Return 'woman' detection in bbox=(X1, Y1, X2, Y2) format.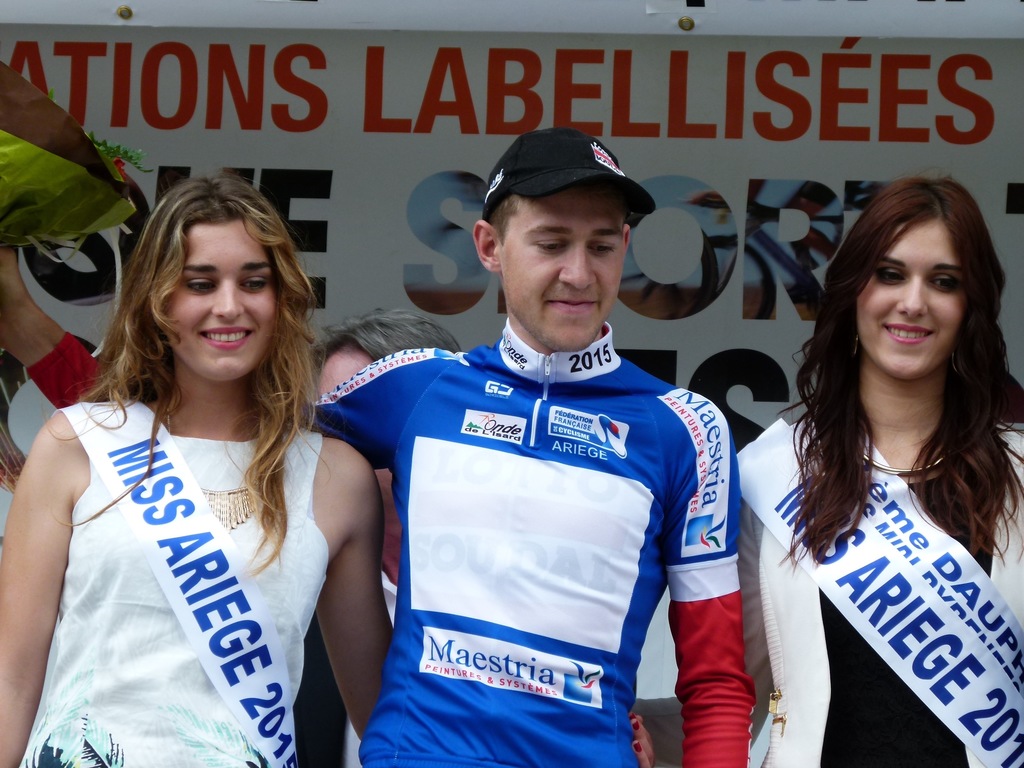
bbox=(742, 166, 1023, 767).
